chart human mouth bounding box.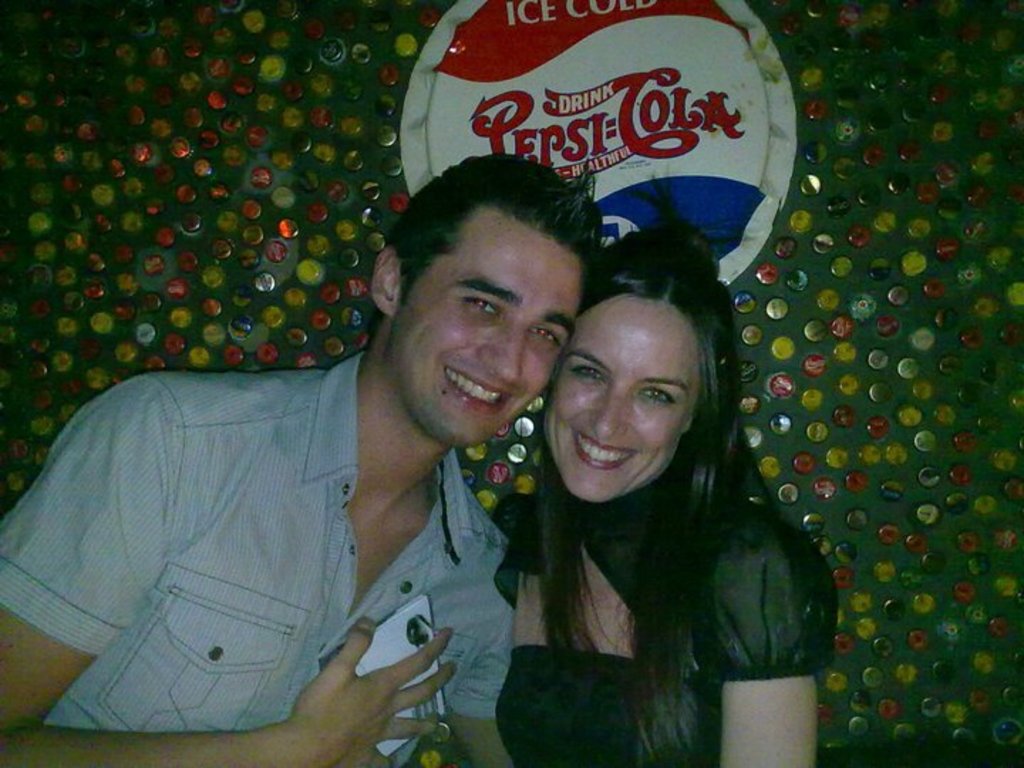
Charted: (447,357,516,415).
